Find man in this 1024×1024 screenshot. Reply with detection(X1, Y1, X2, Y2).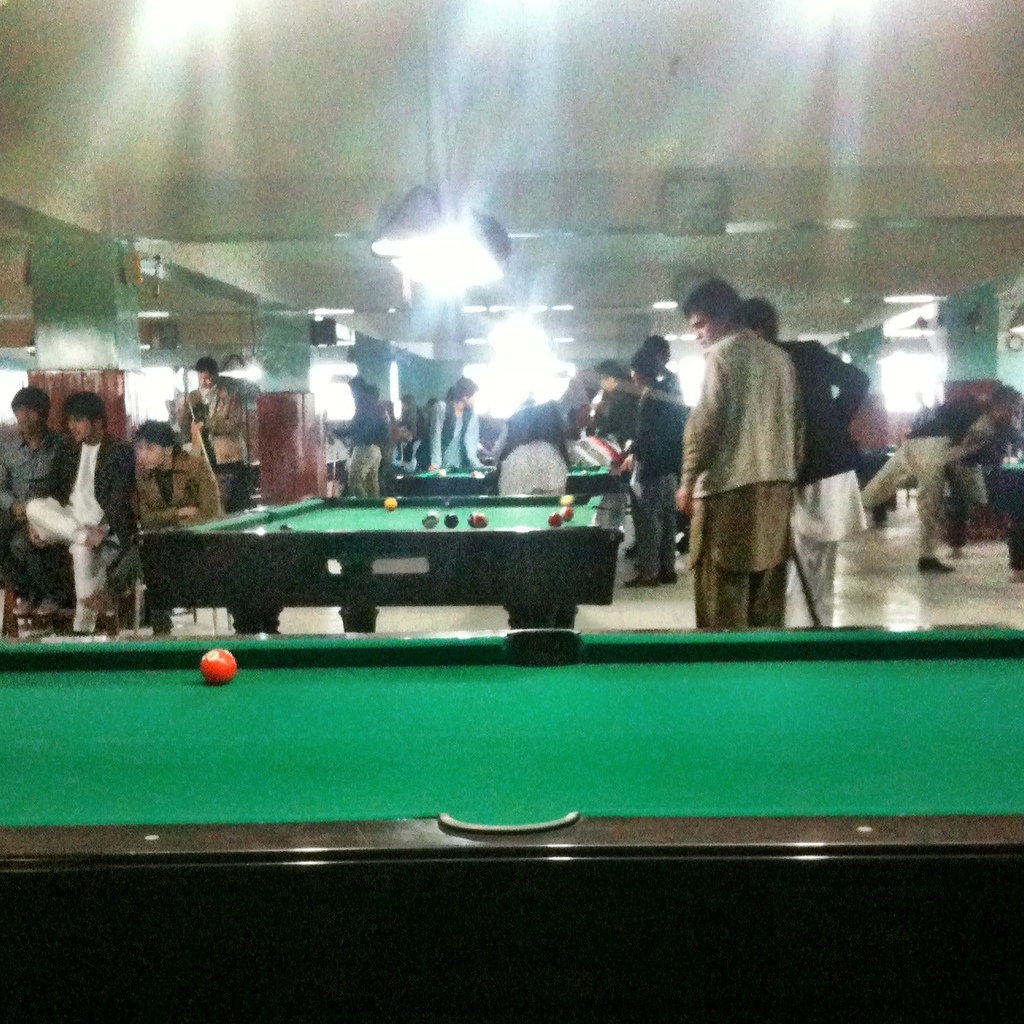
detection(390, 418, 428, 476).
